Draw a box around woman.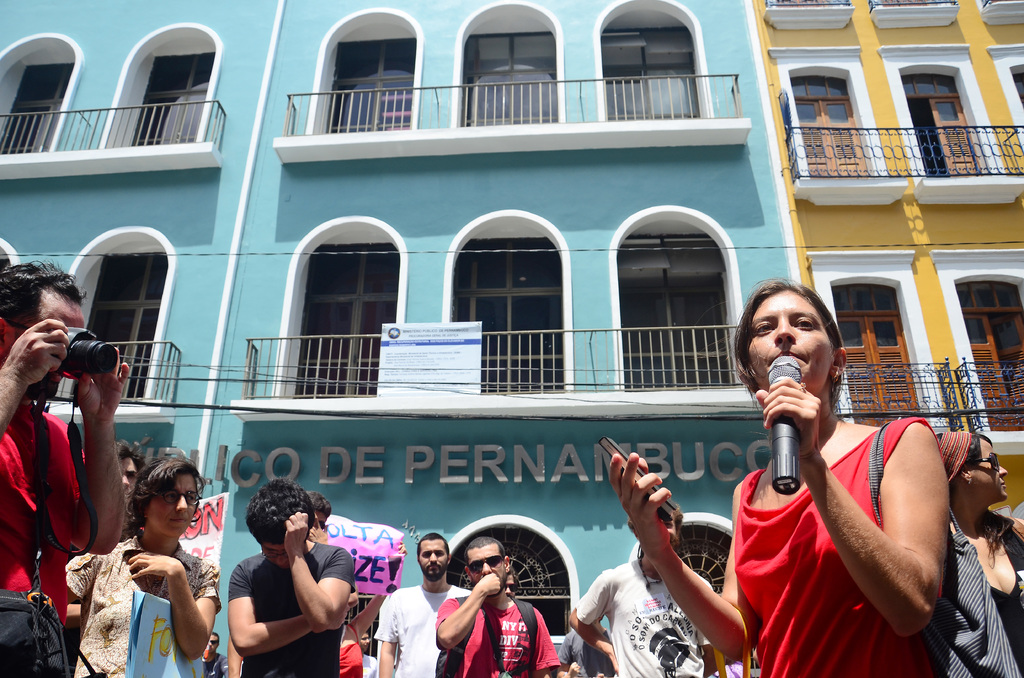
927 428 1023 677.
